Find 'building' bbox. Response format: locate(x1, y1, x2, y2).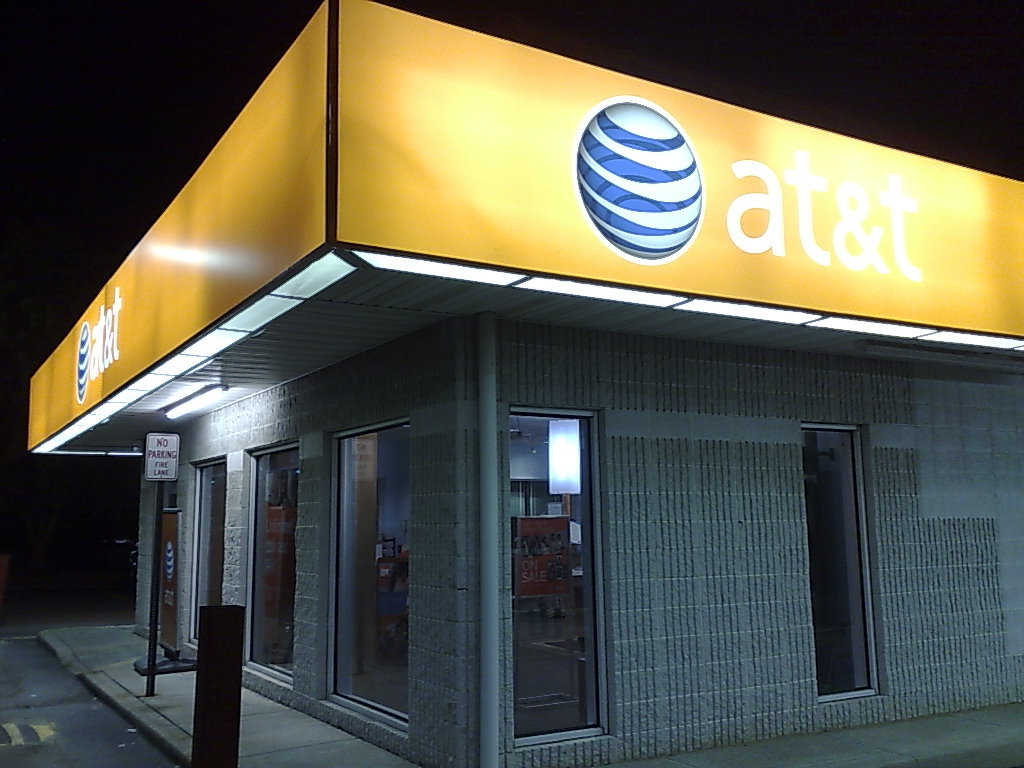
locate(15, 0, 1023, 766).
